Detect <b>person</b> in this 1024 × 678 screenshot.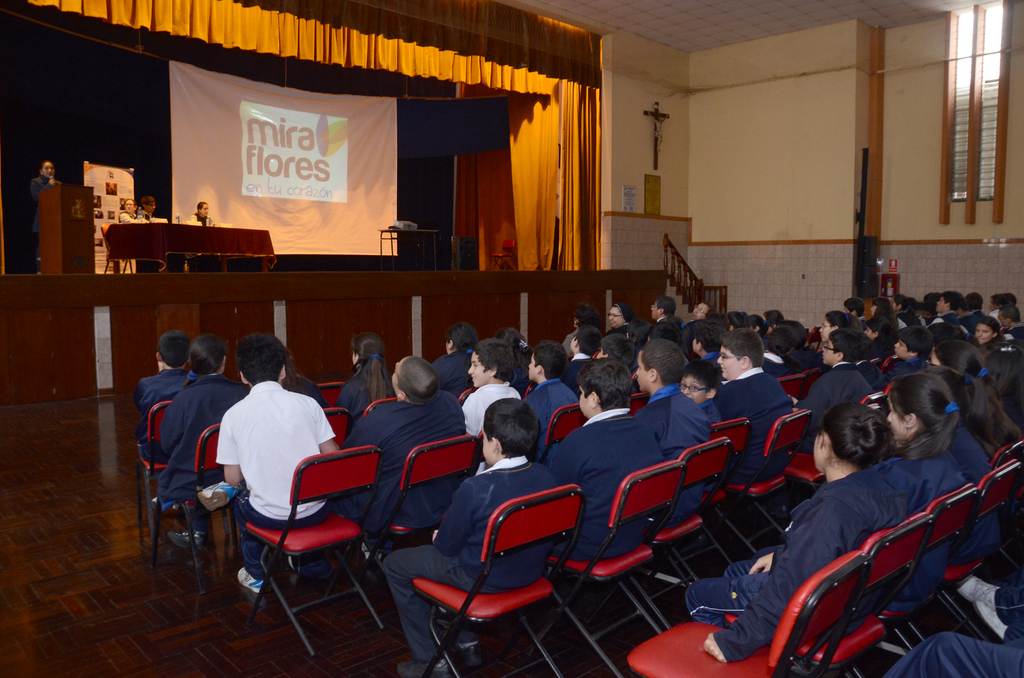
Detection: x1=456 y1=344 x2=516 y2=437.
